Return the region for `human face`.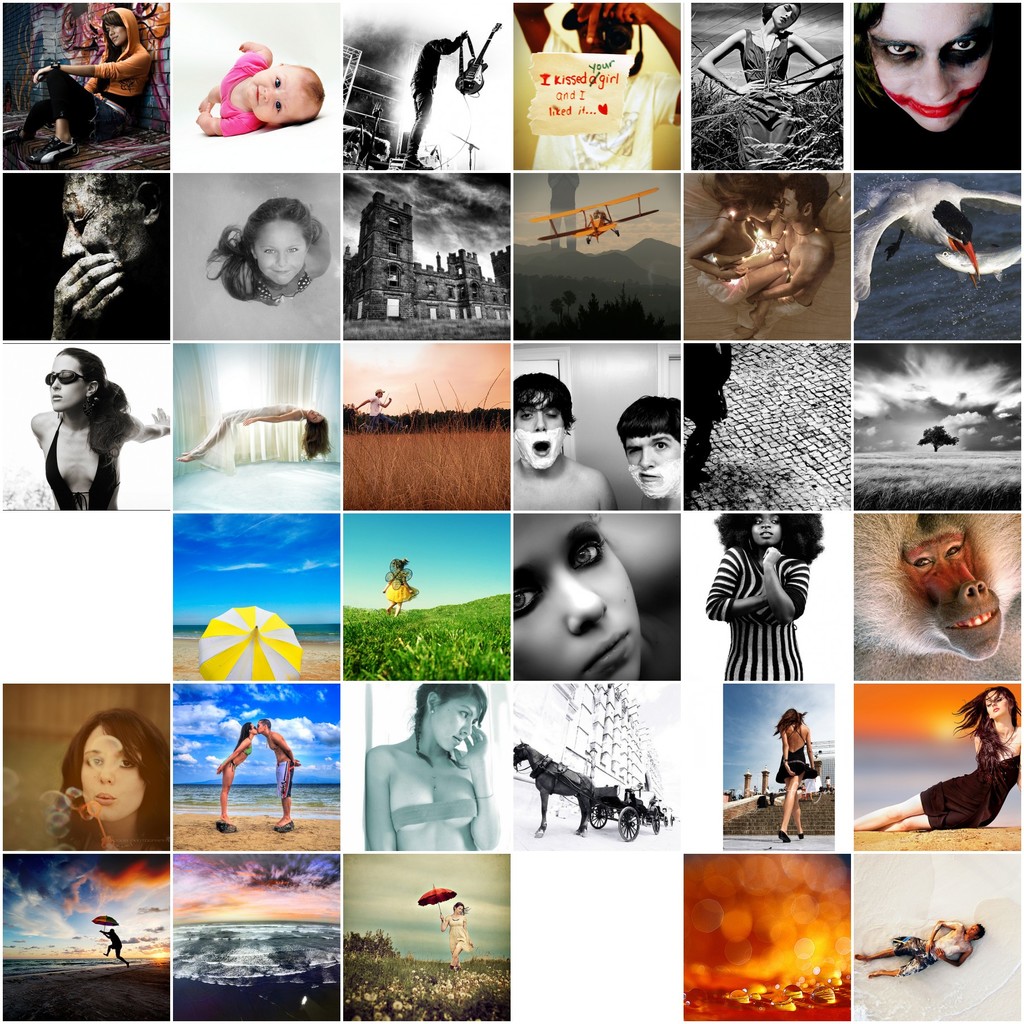
pyautogui.locateOnScreen(769, 3, 802, 24).
